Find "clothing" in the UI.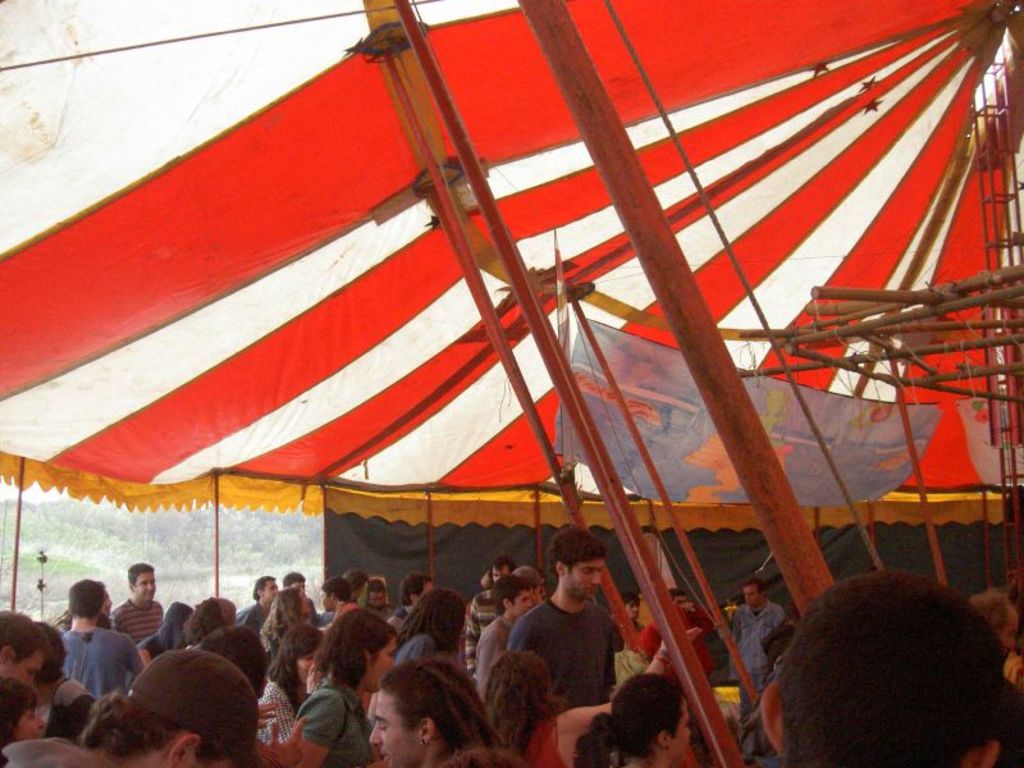
UI element at (317, 609, 333, 626).
